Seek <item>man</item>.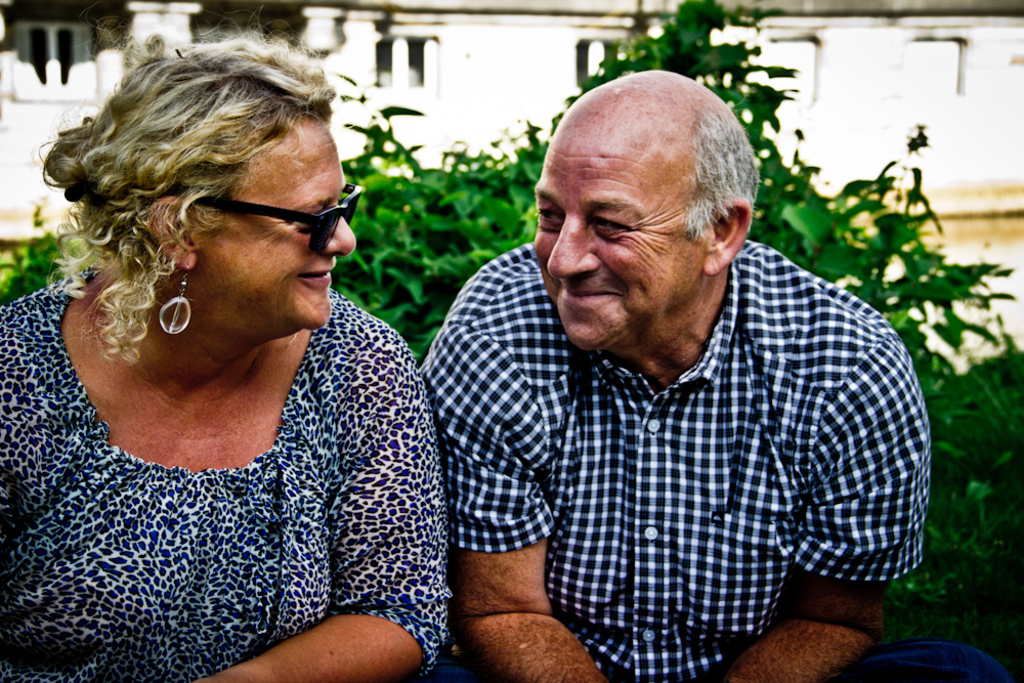
box(417, 61, 1020, 682).
